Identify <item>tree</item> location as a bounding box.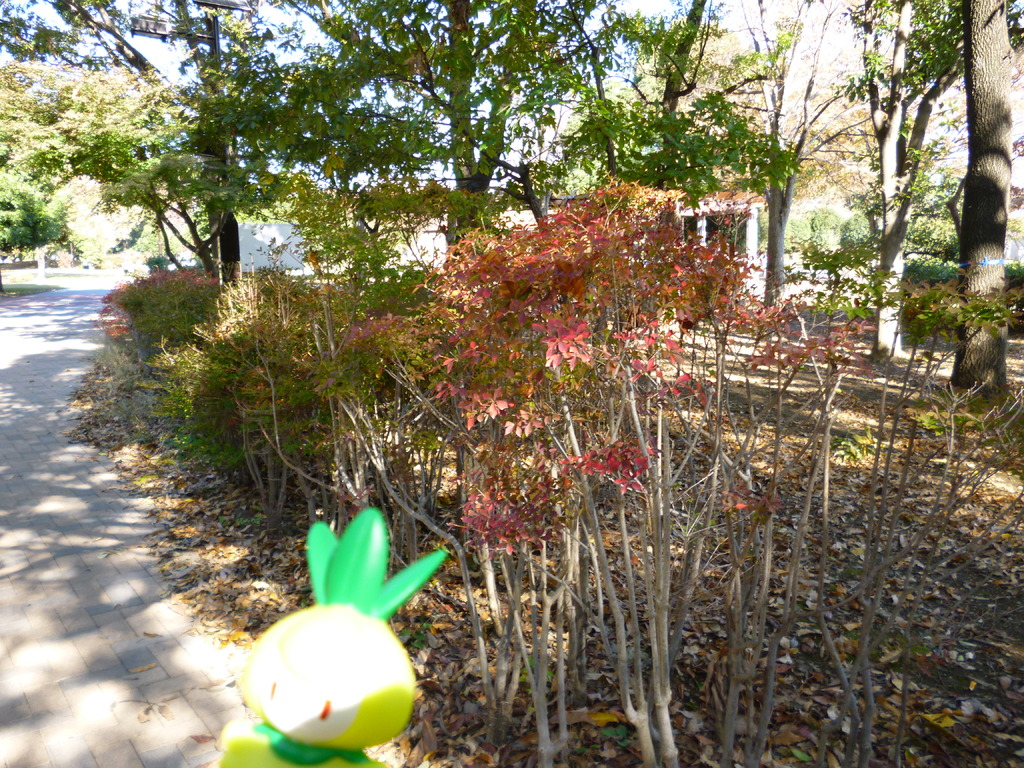
x1=0, y1=186, x2=69, y2=252.
